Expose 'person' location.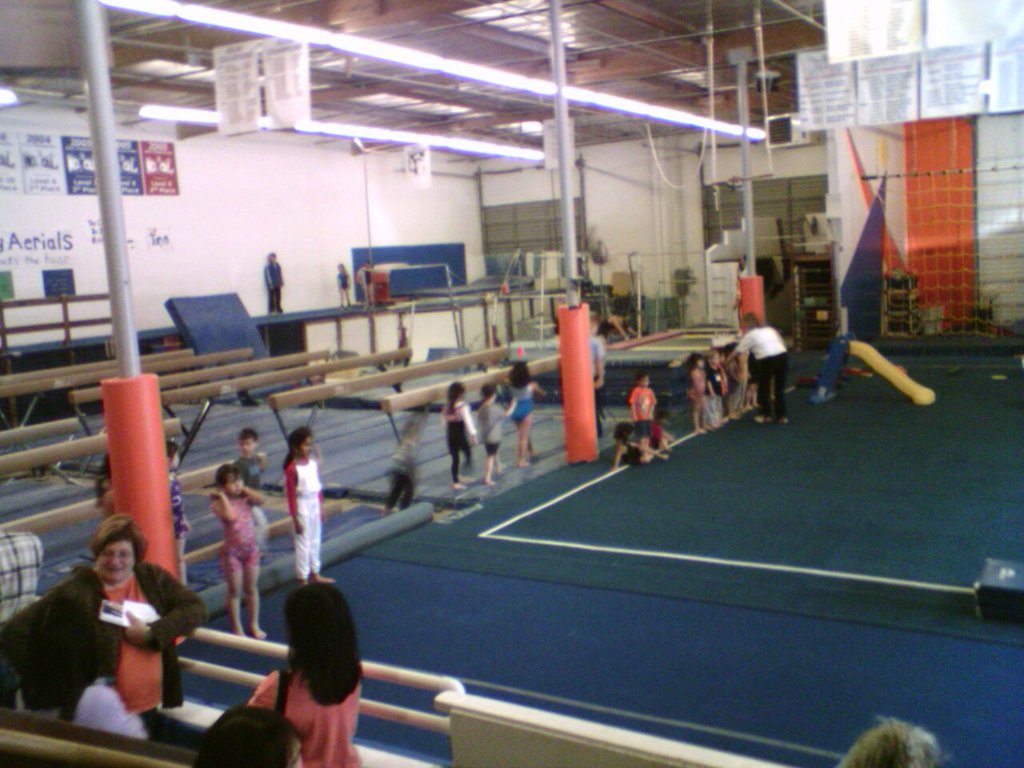
Exposed at {"left": 0, "top": 526, "right": 41, "bottom": 614}.
